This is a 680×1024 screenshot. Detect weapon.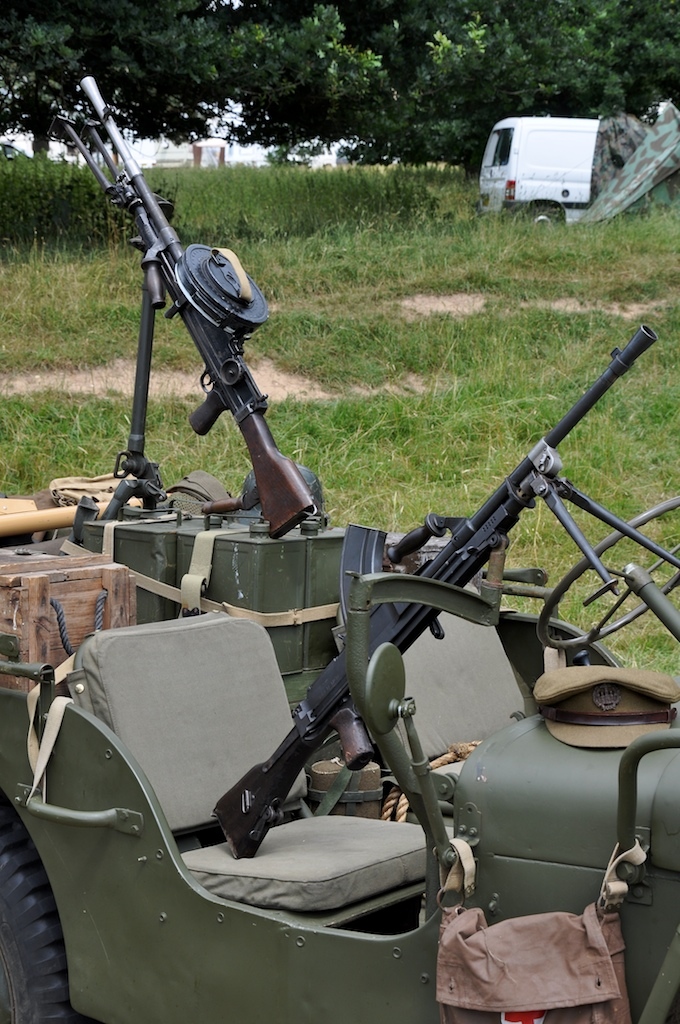
x1=48, y1=70, x2=320, y2=542.
